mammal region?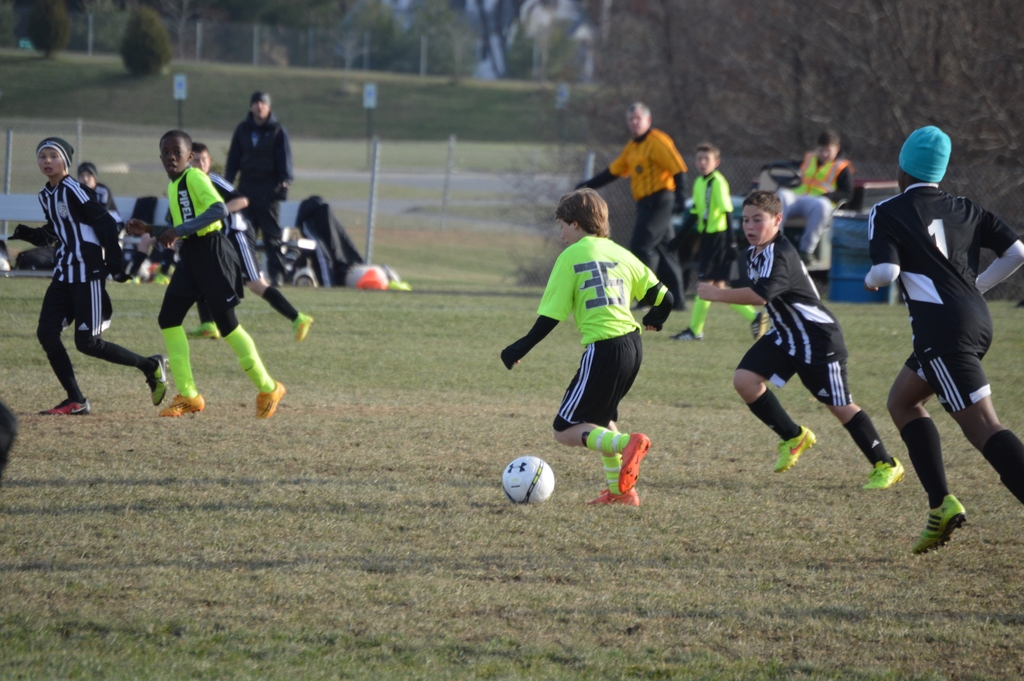
[575,101,683,310]
